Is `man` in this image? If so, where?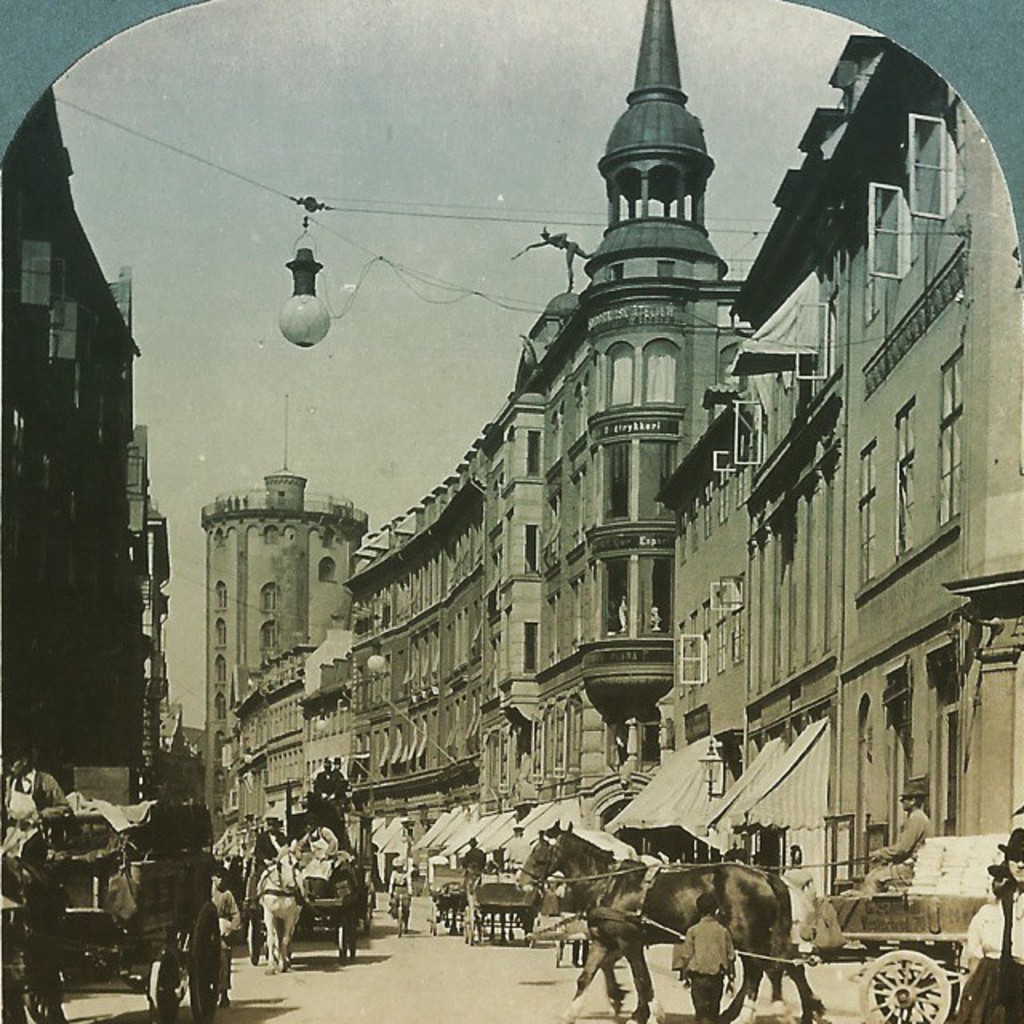
Yes, at x1=285 y1=822 x2=336 y2=858.
